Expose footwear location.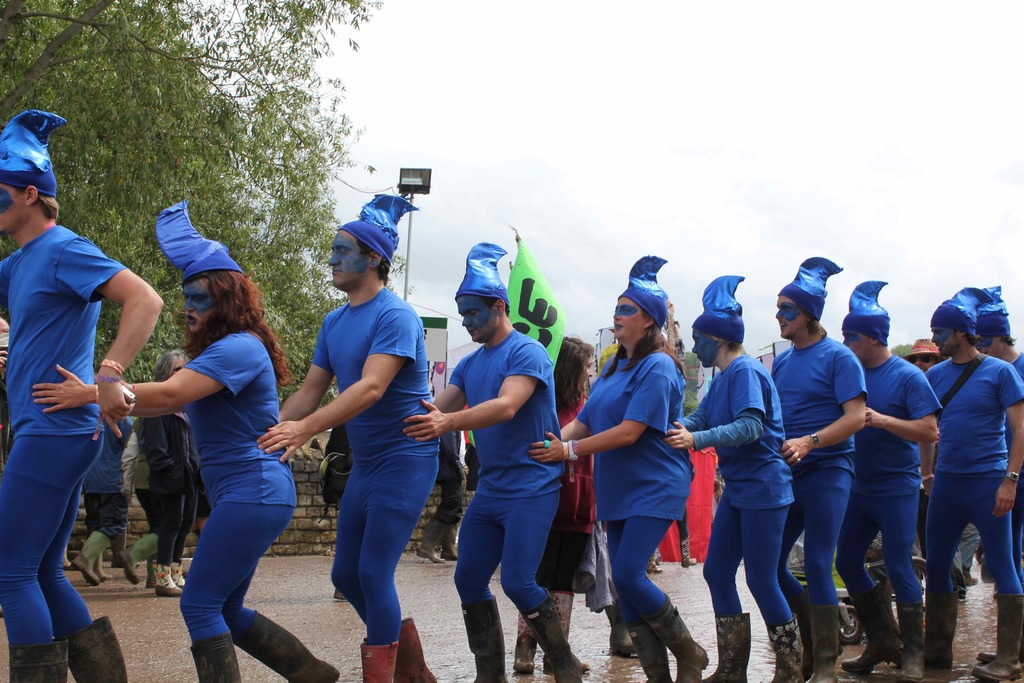
Exposed at detection(630, 589, 707, 682).
